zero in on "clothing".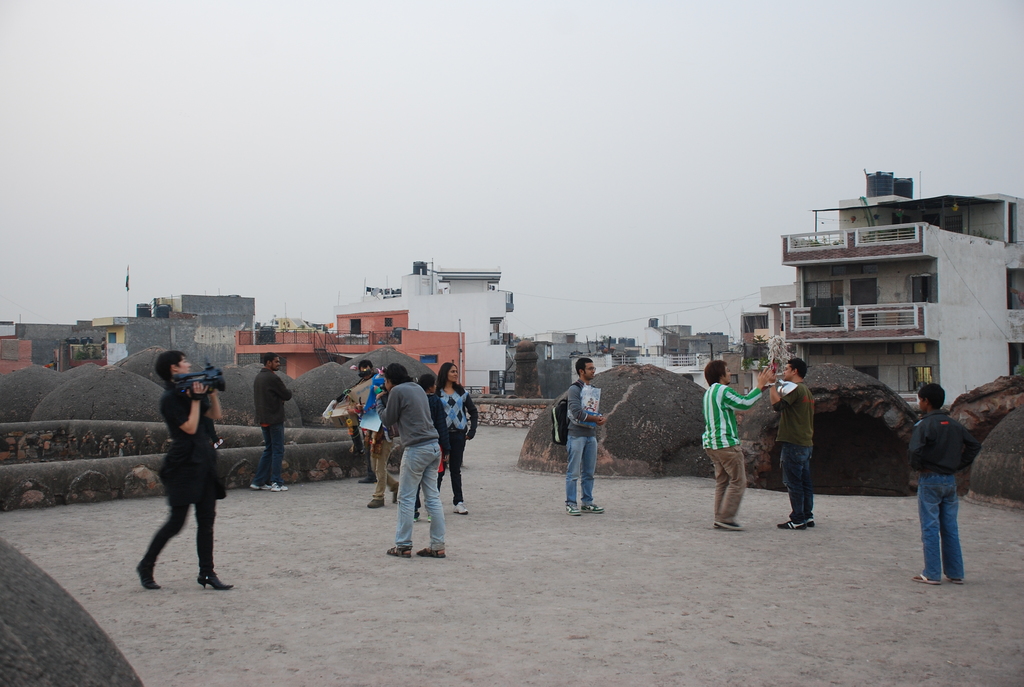
Zeroed in: region(702, 381, 762, 526).
